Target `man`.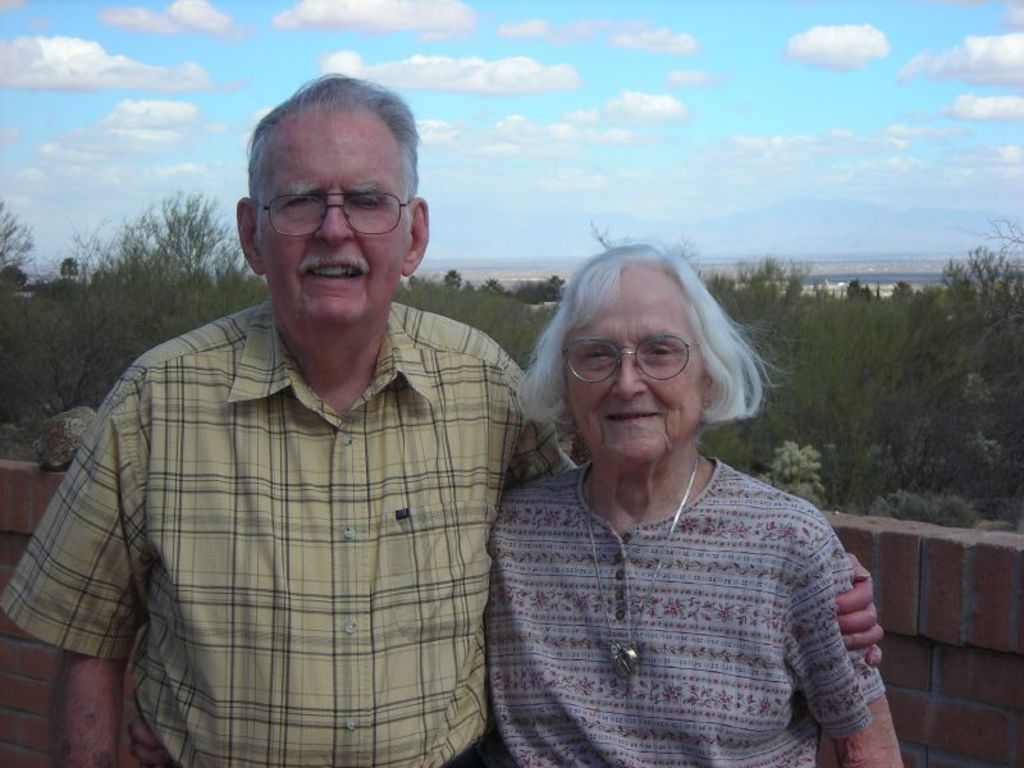
Target region: locate(1, 65, 554, 751).
